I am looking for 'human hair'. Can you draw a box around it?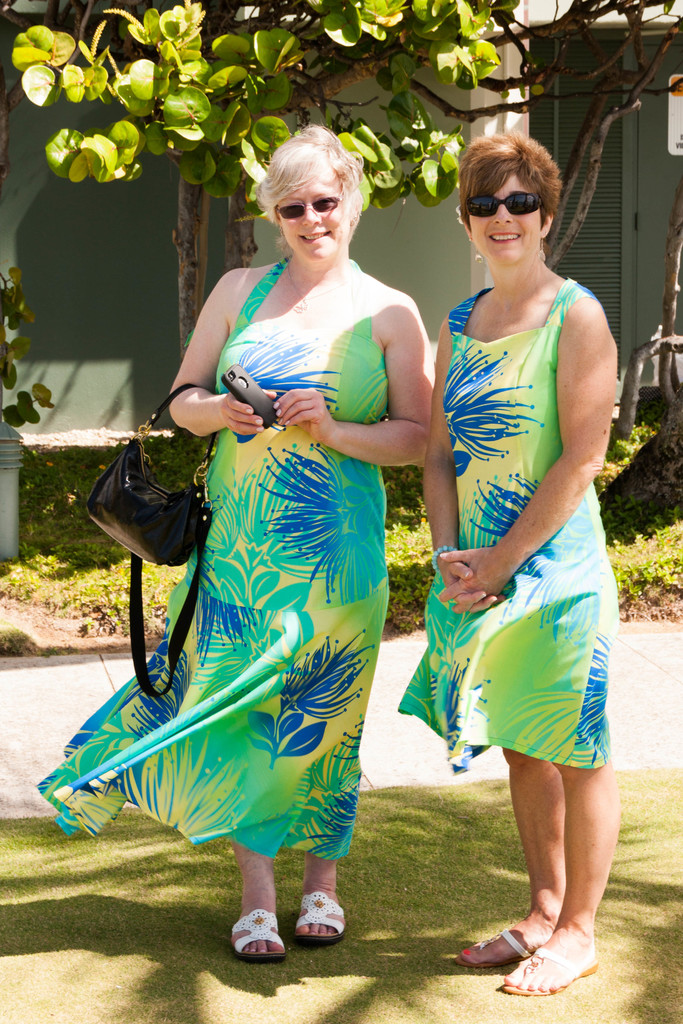
Sure, the bounding box is bbox=[260, 120, 375, 266].
